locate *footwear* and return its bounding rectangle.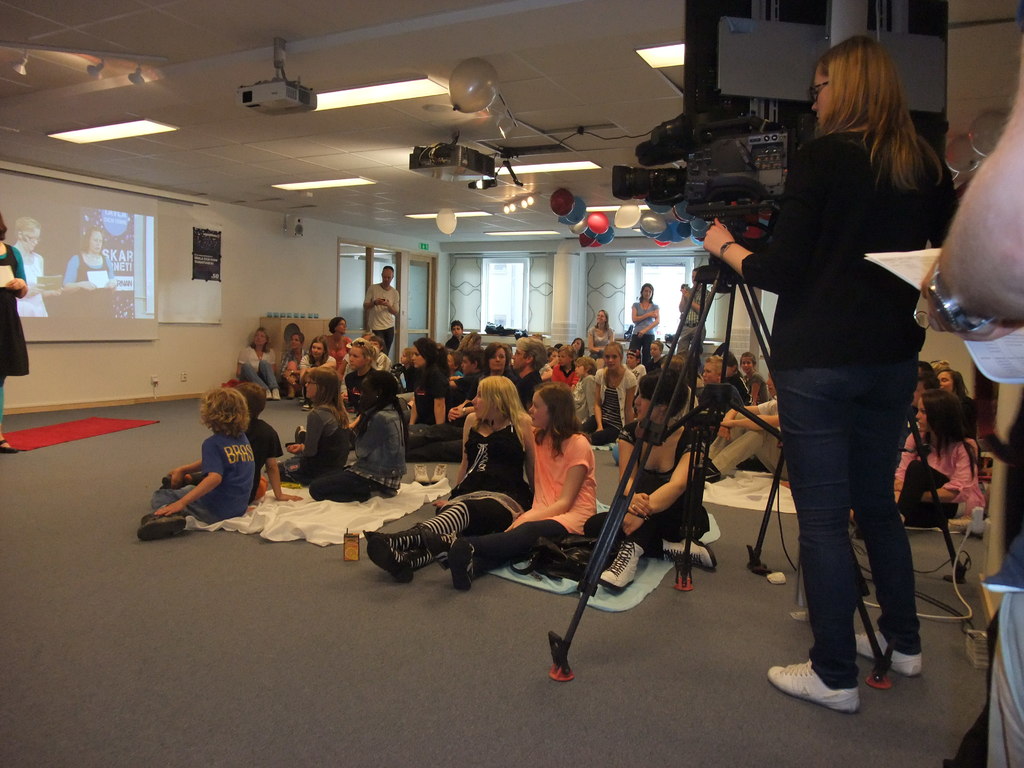
(x1=433, y1=463, x2=448, y2=481).
